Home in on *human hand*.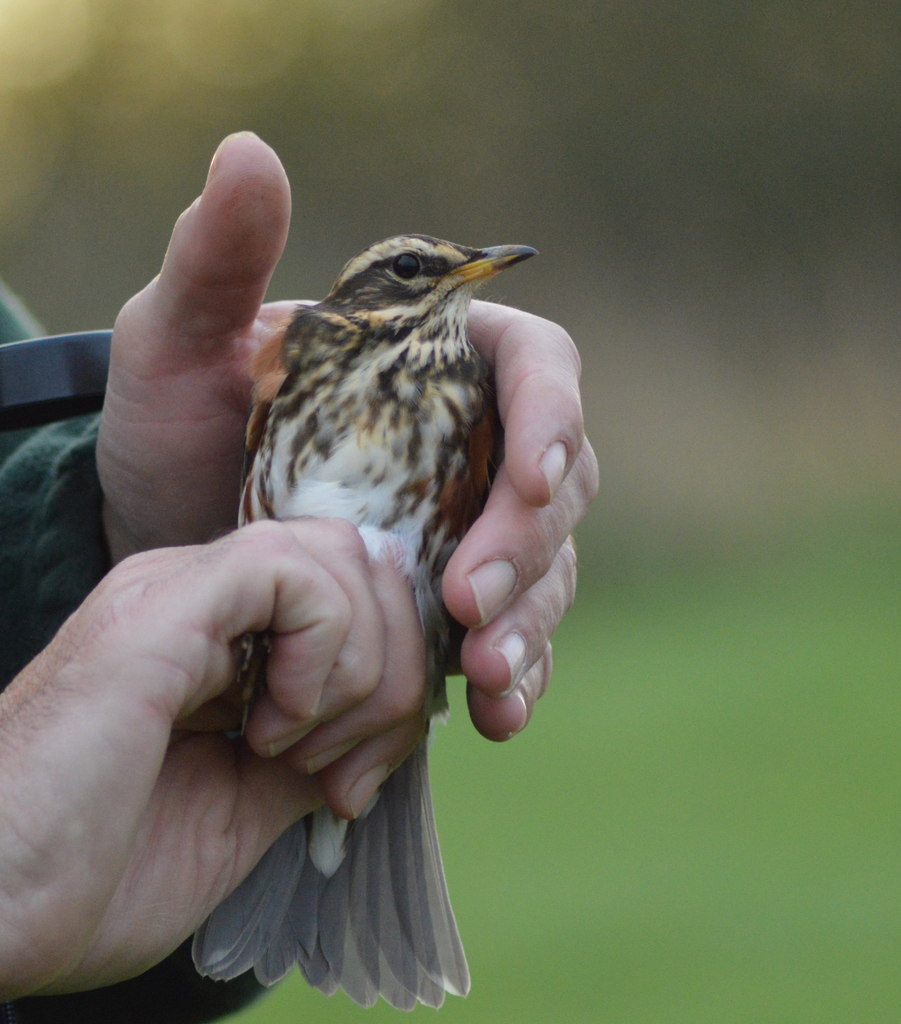
Homed in at <bbox>93, 132, 598, 746</bbox>.
